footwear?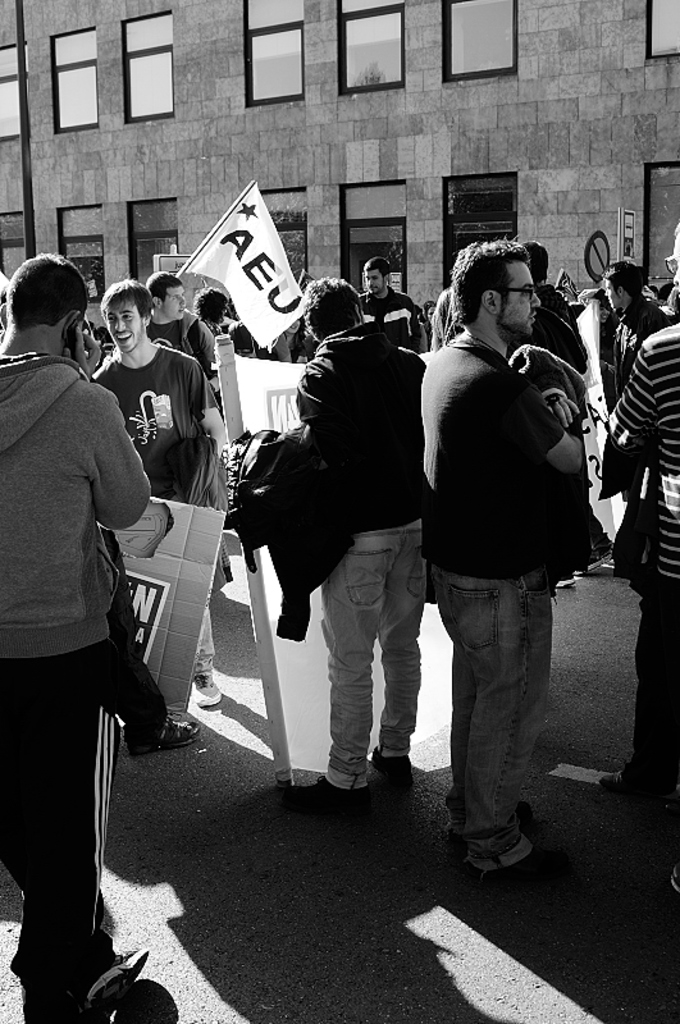
bbox=(280, 767, 357, 809)
